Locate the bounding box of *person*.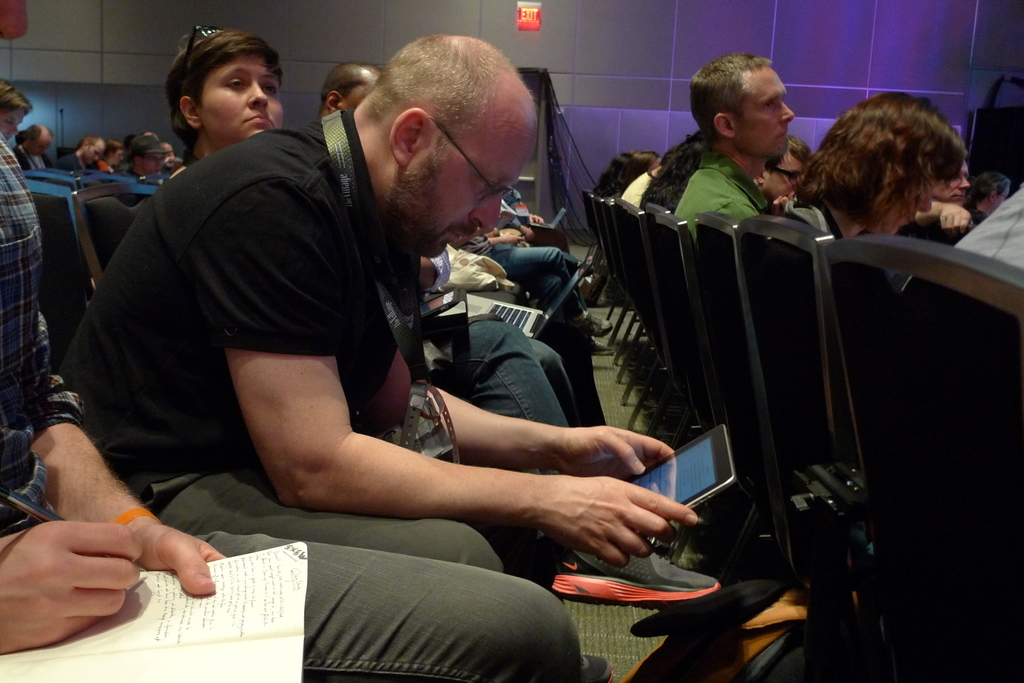
Bounding box: l=47, t=133, r=109, b=172.
